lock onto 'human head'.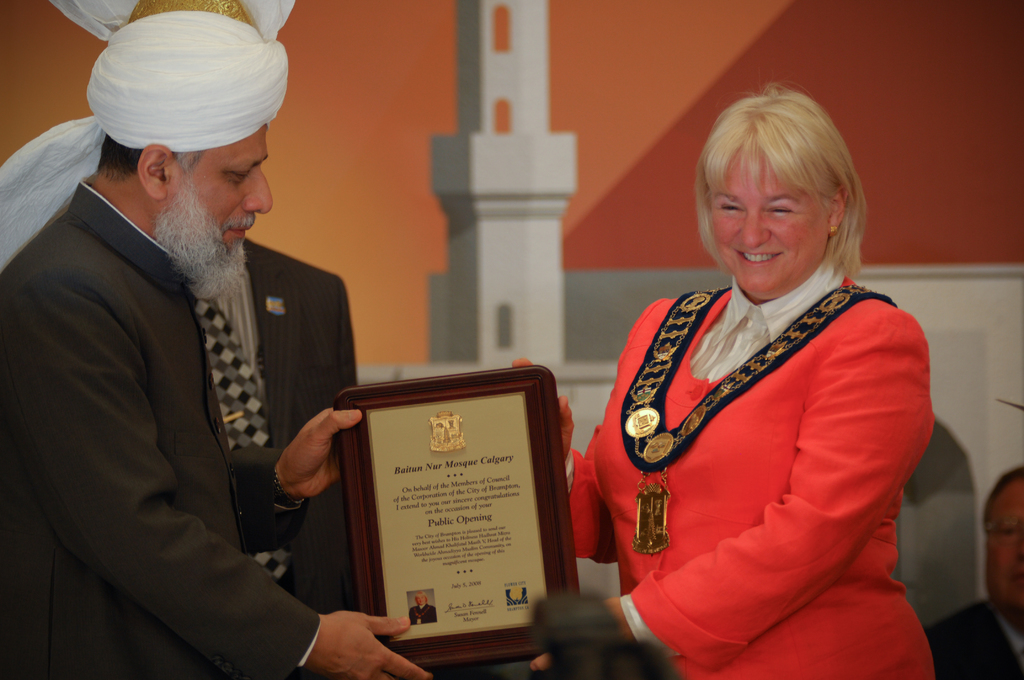
Locked: detection(77, 11, 291, 272).
